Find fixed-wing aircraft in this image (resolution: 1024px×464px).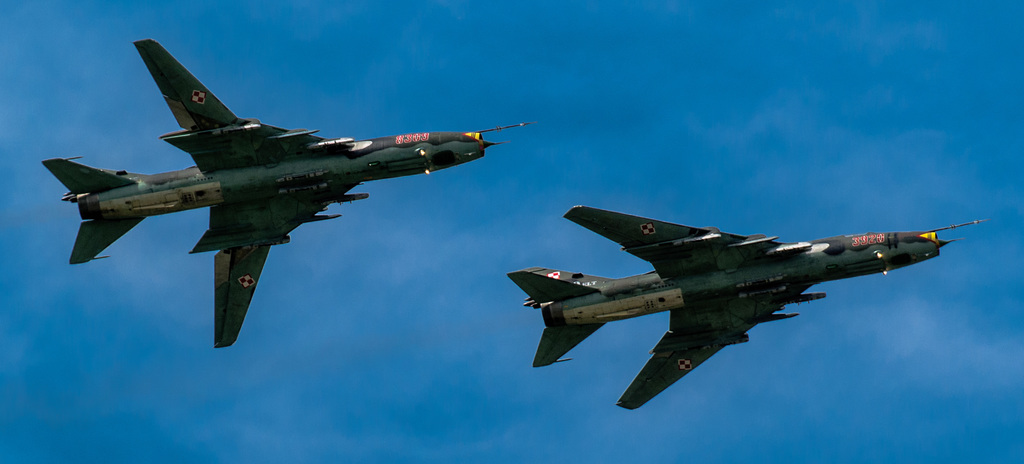
[left=495, top=195, right=982, bottom=396].
